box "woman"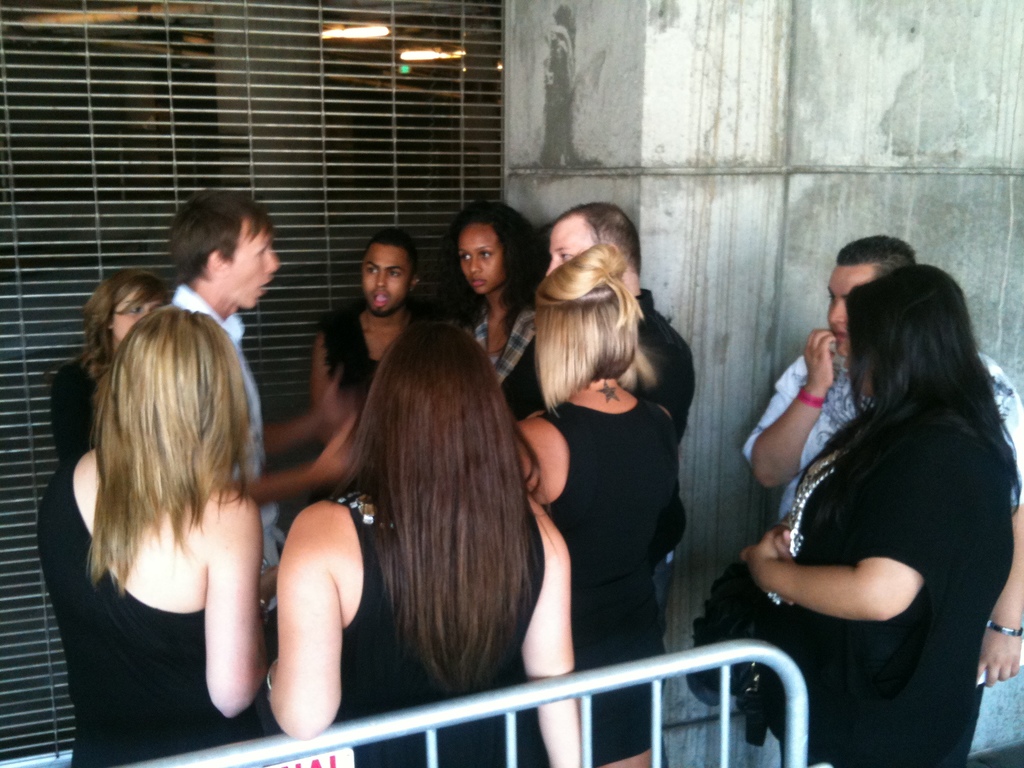
509, 233, 687, 767
